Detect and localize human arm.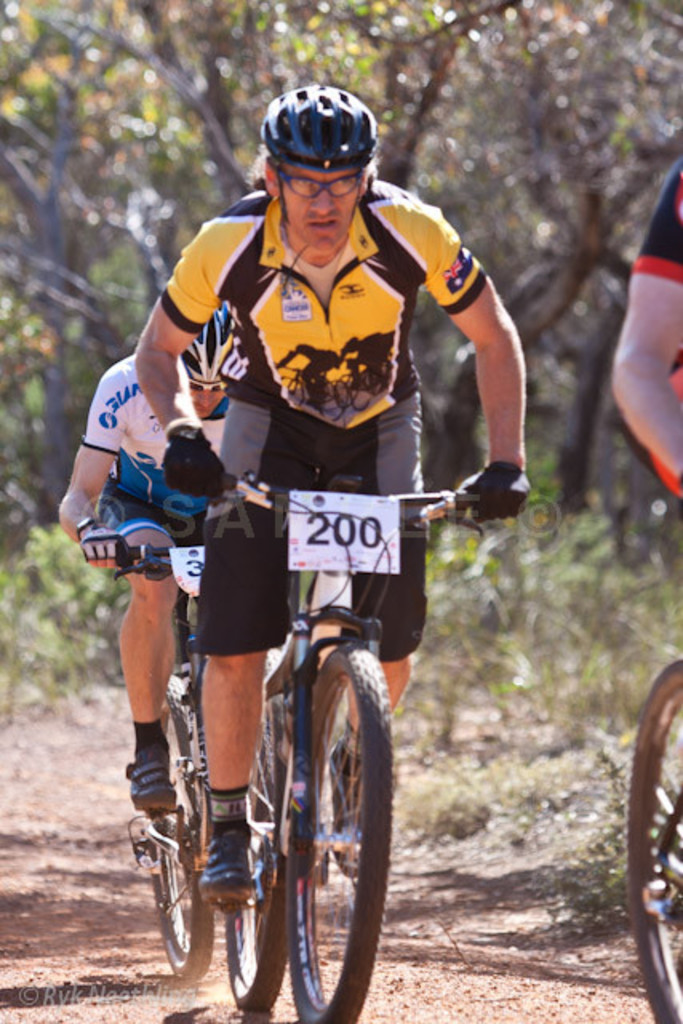
Localized at (left=112, top=218, right=224, bottom=488).
